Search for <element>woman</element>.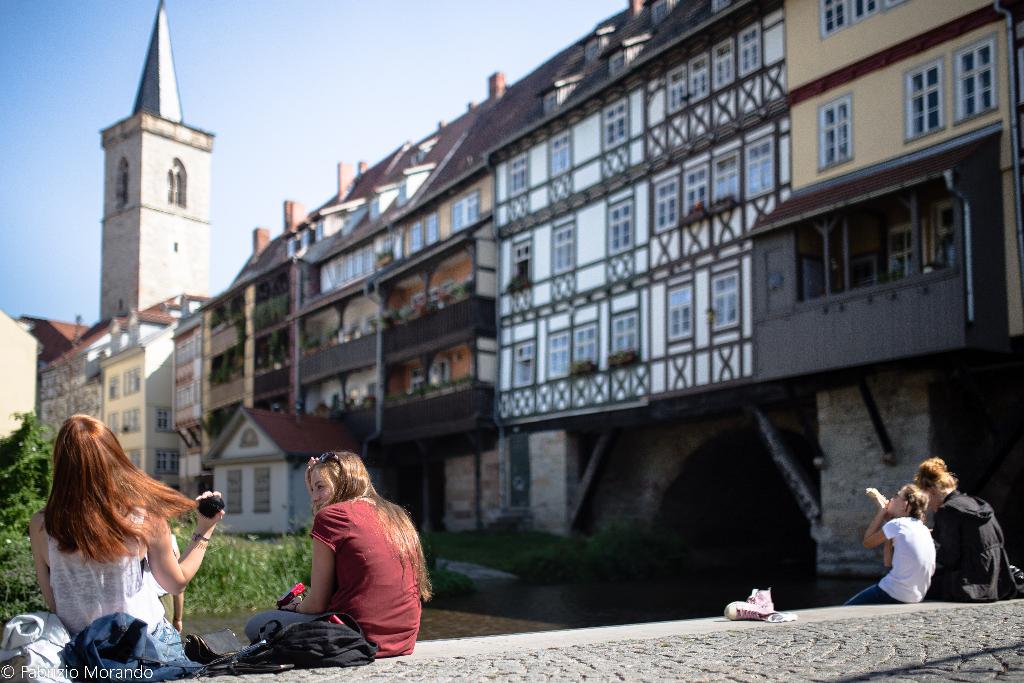
Found at <region>910, 457, 1018, 609</region>.
